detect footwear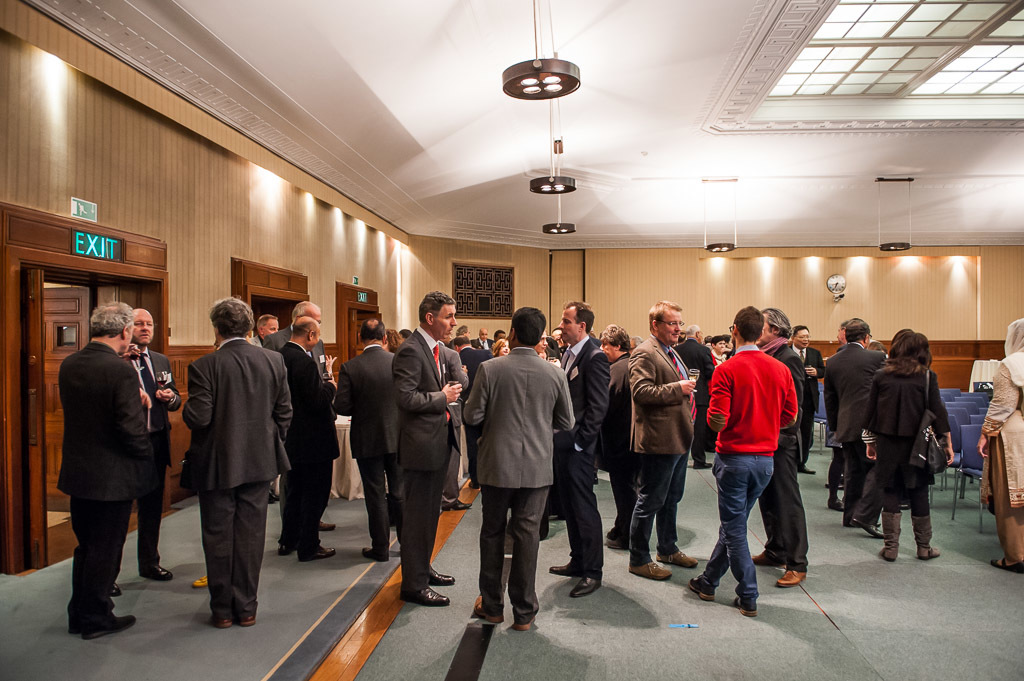
bbox=[551, 565, 580, 577]
